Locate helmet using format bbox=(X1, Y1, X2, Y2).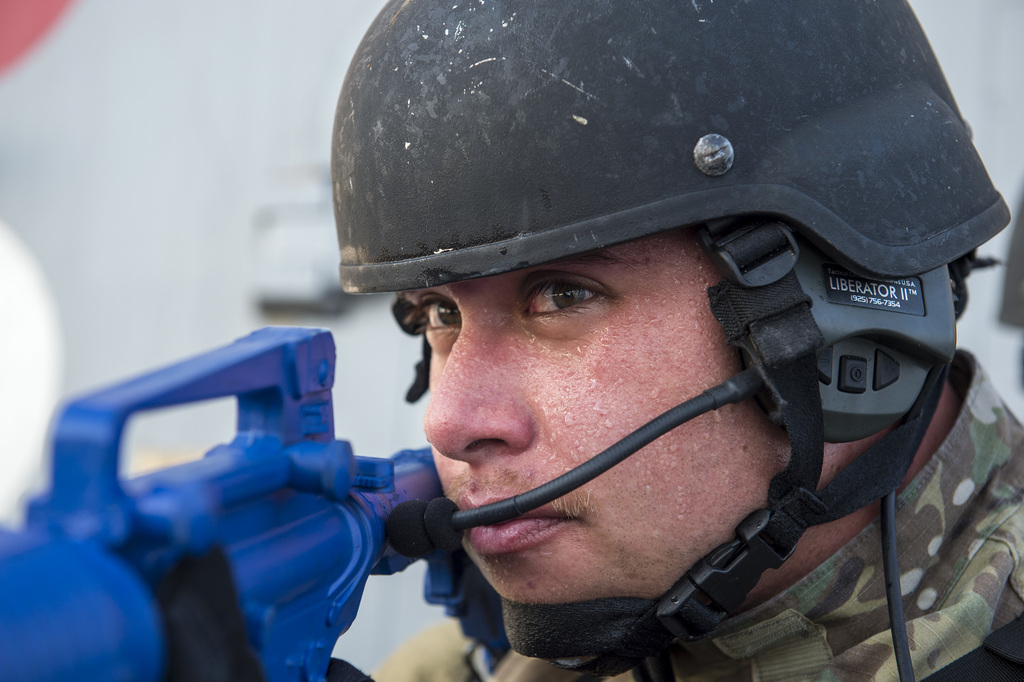
bbox=(348, 17, 977, 554).
